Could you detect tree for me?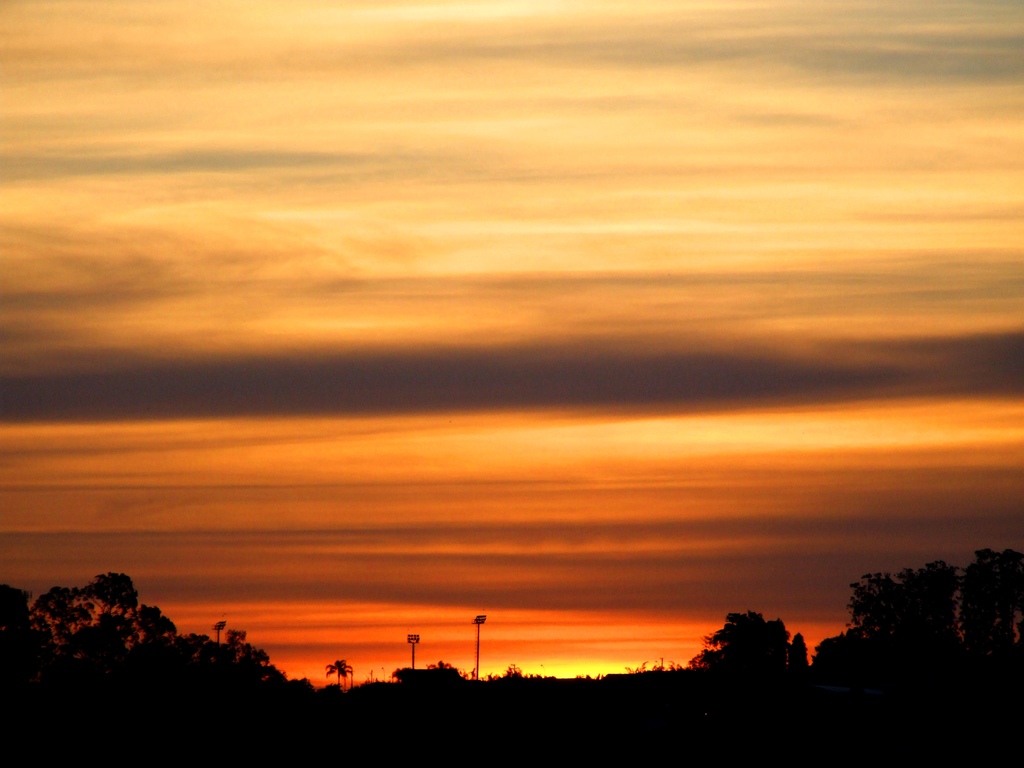
Detection result: (x1=323, y1=657, x2=356, y2=686).
